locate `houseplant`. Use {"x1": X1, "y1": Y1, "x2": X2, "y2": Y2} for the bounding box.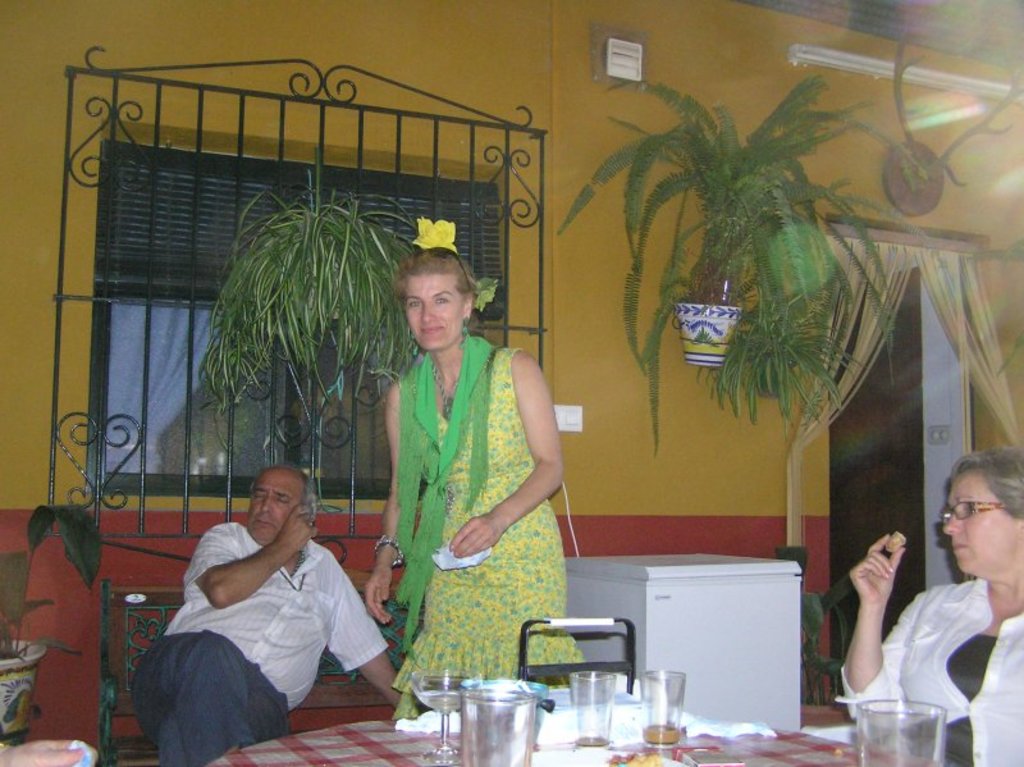
{"x1": 0, "y1": 499, "x2": 115, "y2": 747}.
